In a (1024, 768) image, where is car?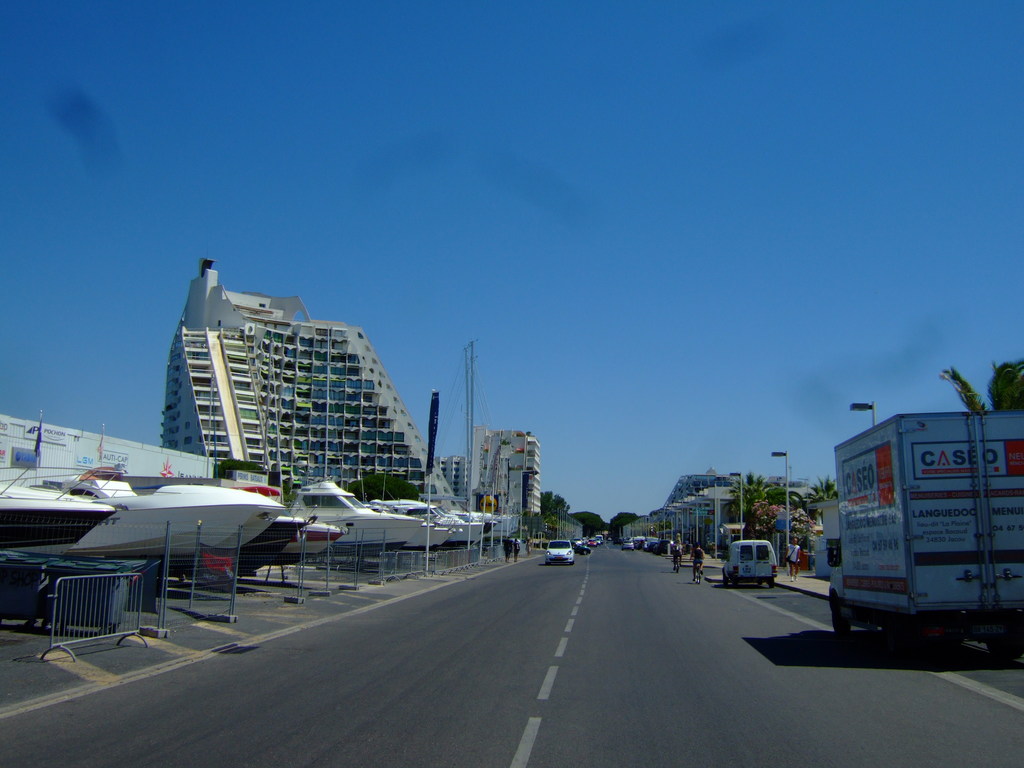
detection(543, 539, 576, 567).
